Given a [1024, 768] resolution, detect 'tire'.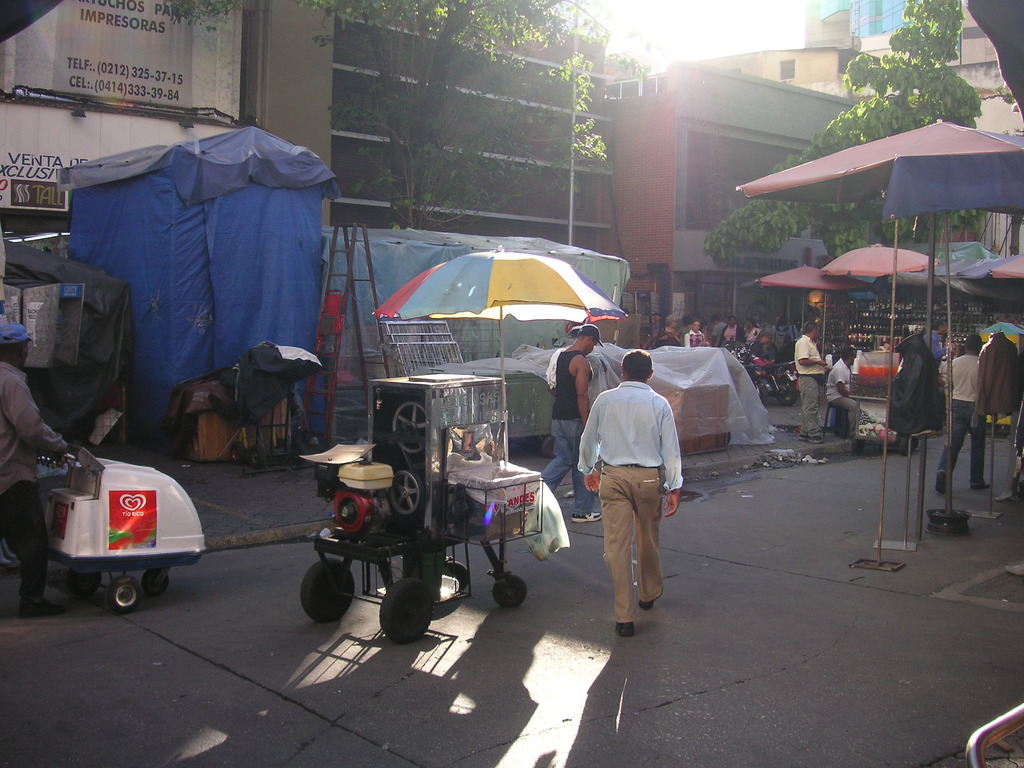
detection(388, 400, 428, 460).
